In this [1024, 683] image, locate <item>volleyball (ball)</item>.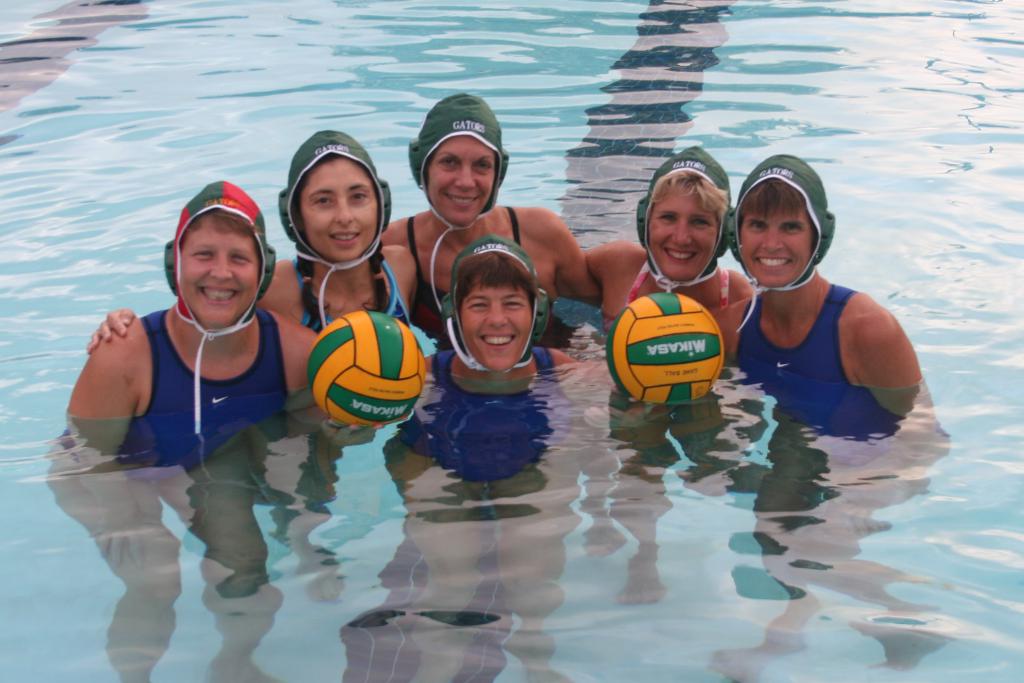
Bounding box: x1=605 y1=290 x2=725 y2=404.
